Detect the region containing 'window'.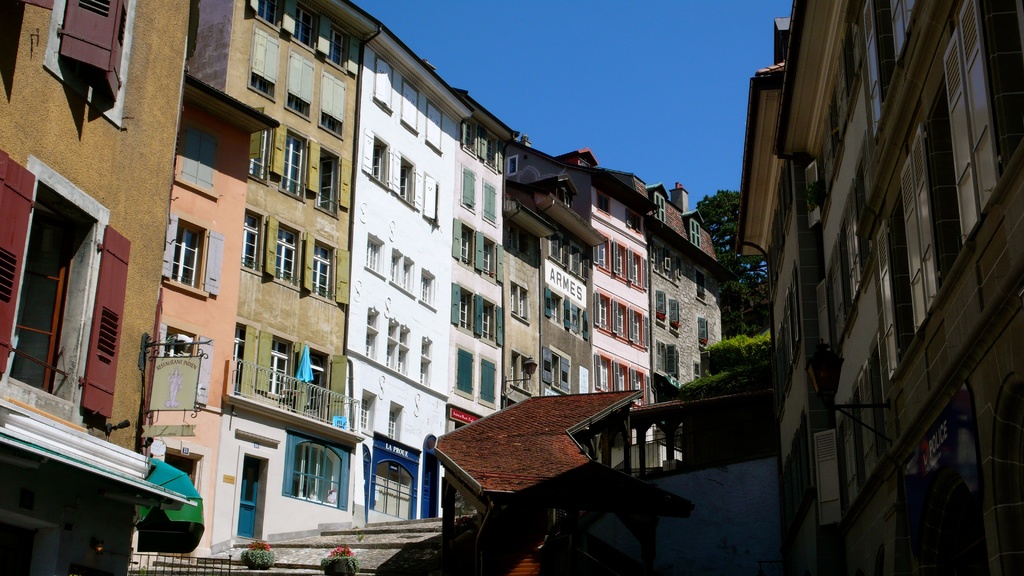
BBox(612, 298, 626, 336).
